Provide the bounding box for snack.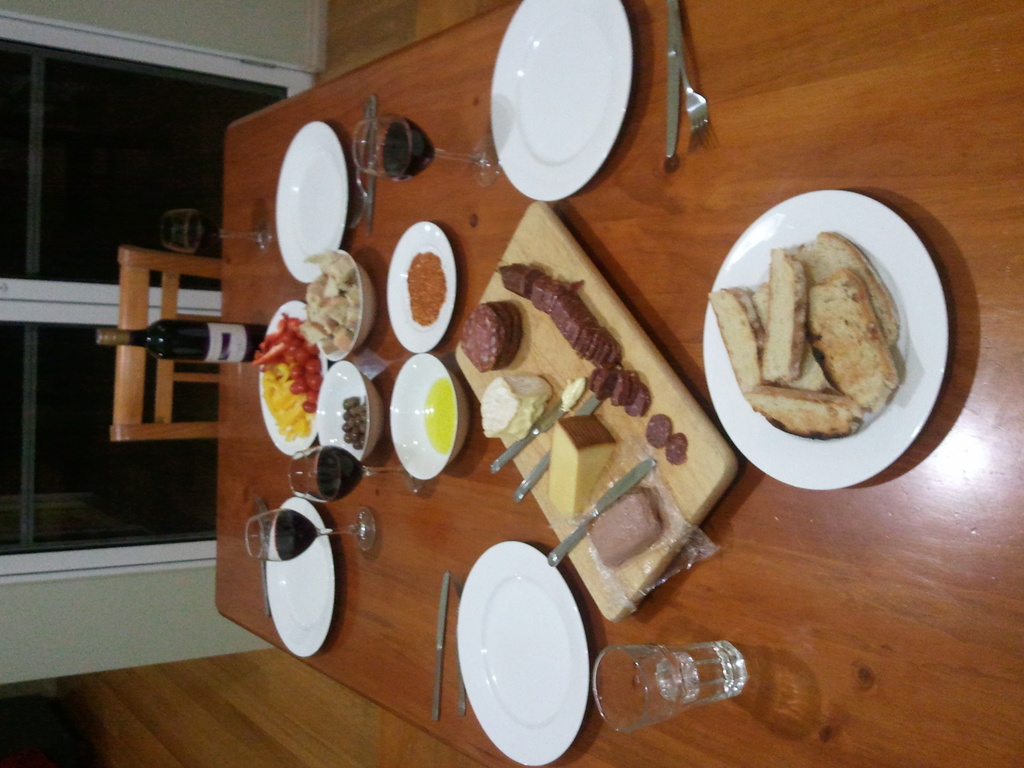
region(252, 318, 325, 444).
